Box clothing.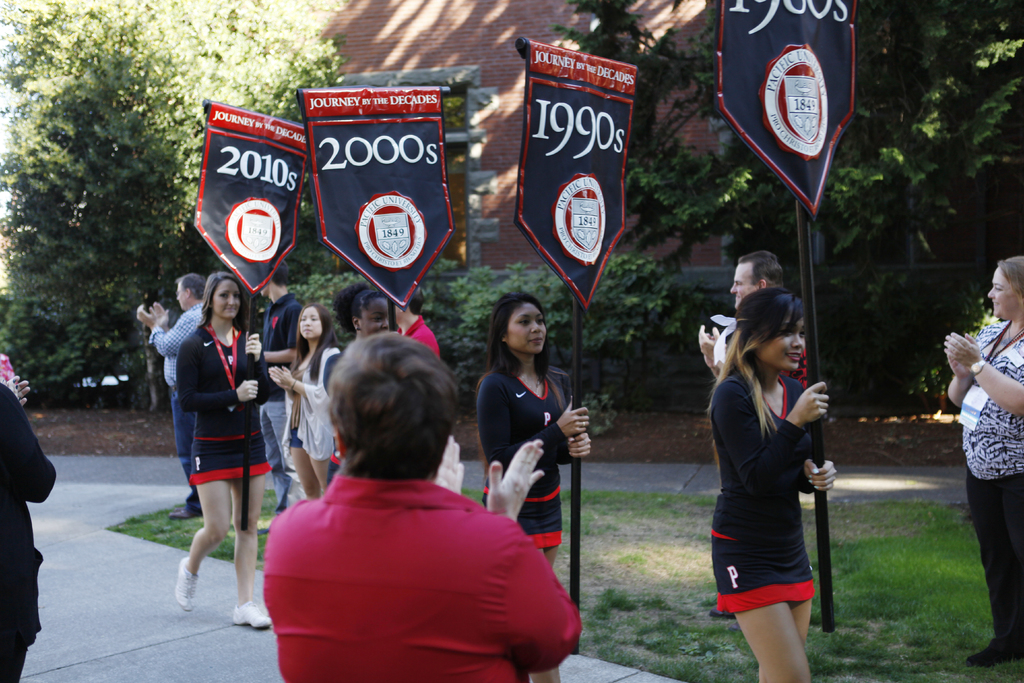
150 304 205 386.
